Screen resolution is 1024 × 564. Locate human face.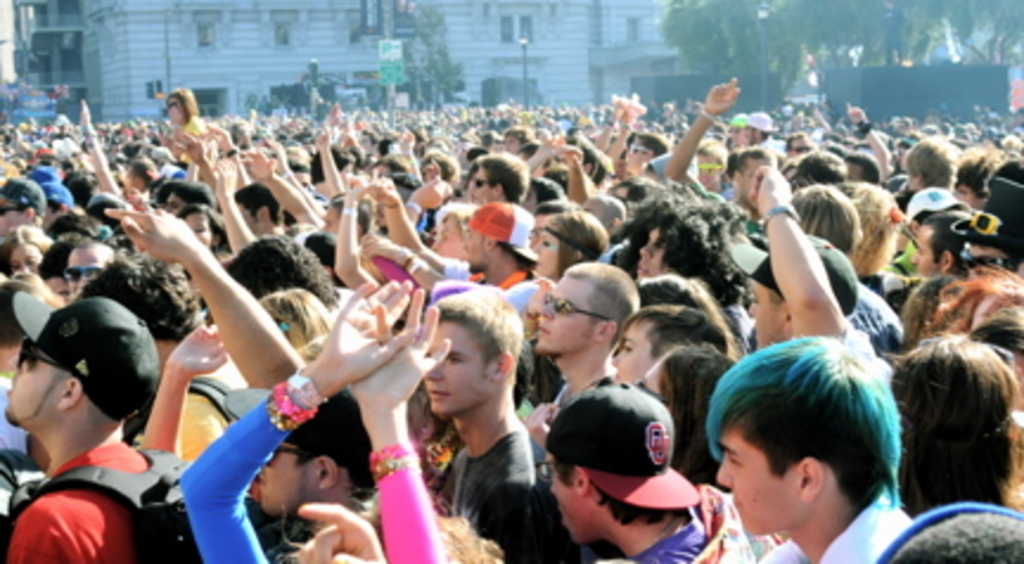
box=[420, 322, 493, 415].
